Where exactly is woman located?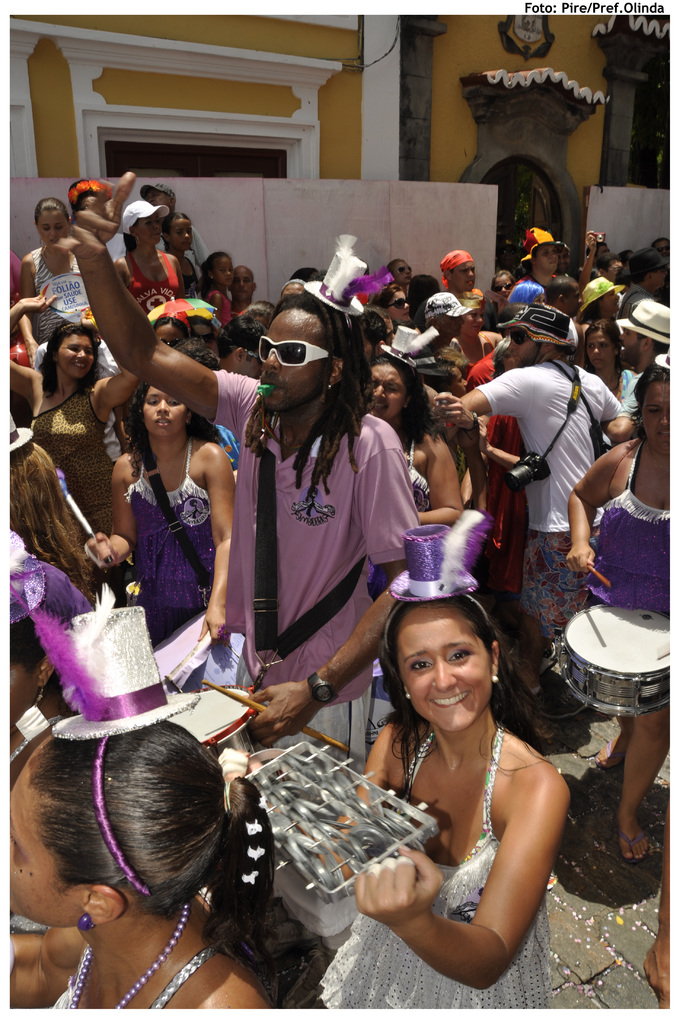
Its bounding box is region(3, 720, 322, 1018).
